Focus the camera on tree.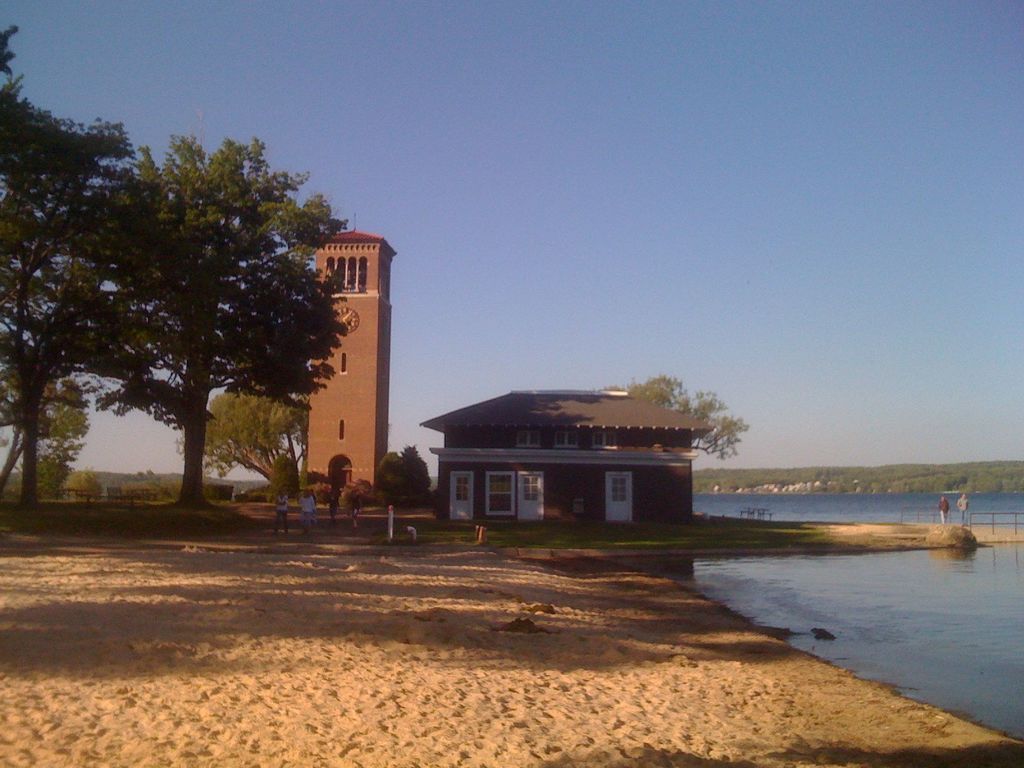
Focus region: crop(376, 439, 439, 505).
